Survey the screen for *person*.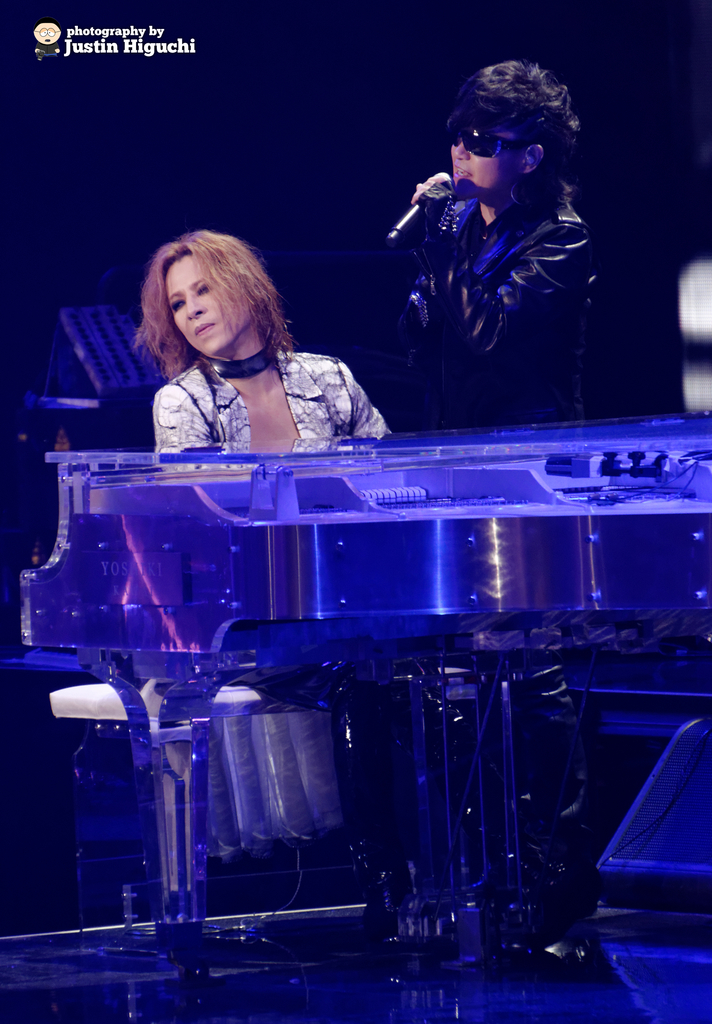
Survey found: crop(151, 230, 383, 438).
